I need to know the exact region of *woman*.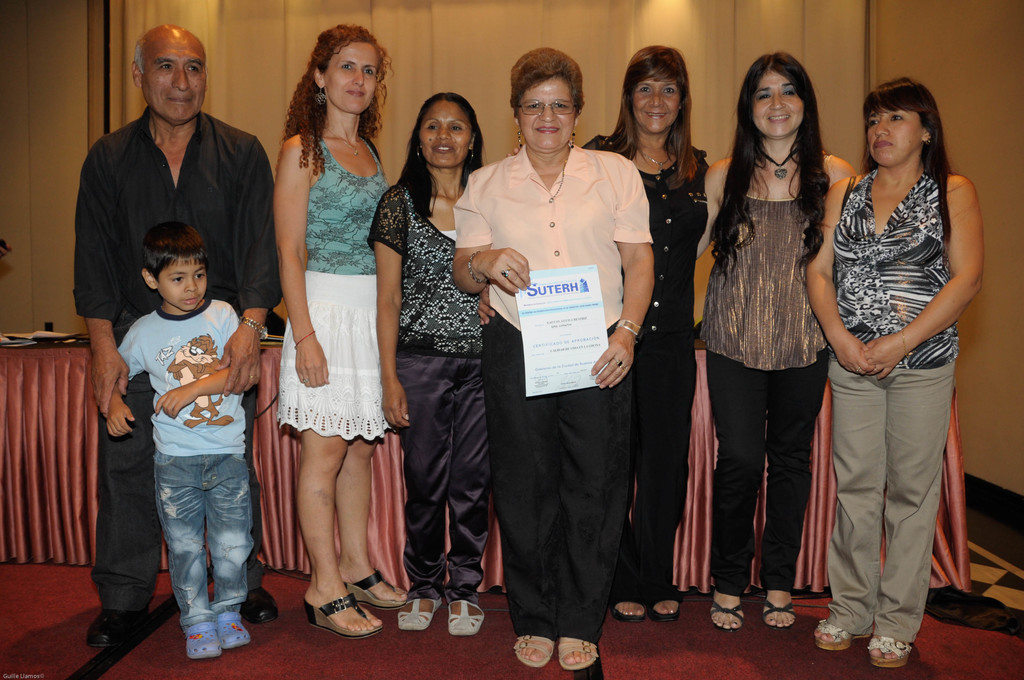
Region: box(694, 49, 866, 633).
